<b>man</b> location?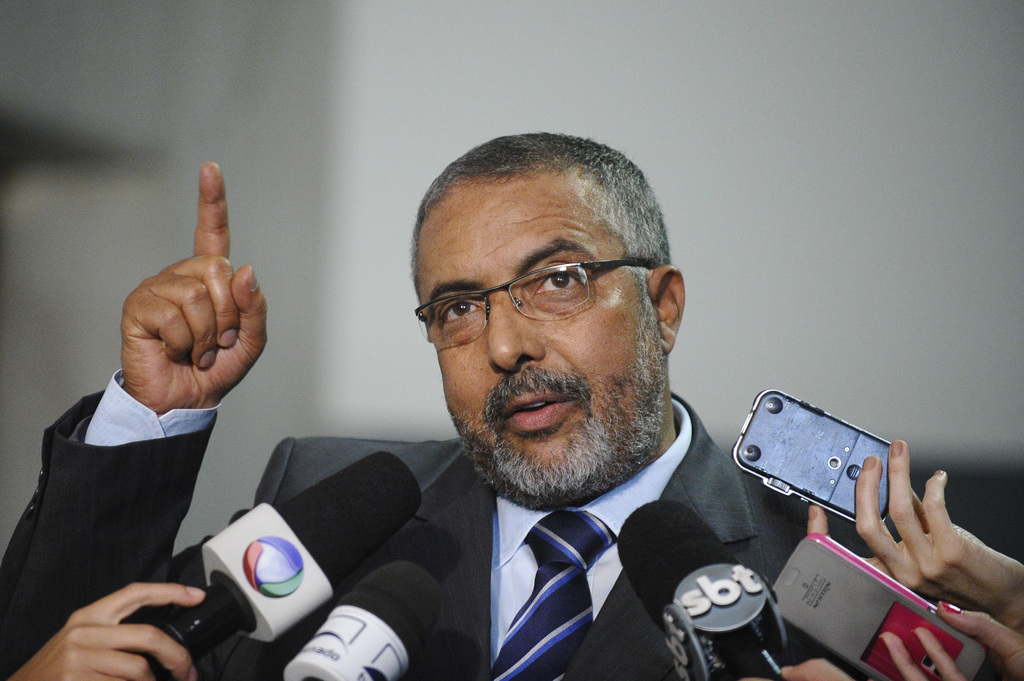
[x1=0, y1=132, x2=900, y2=680]
